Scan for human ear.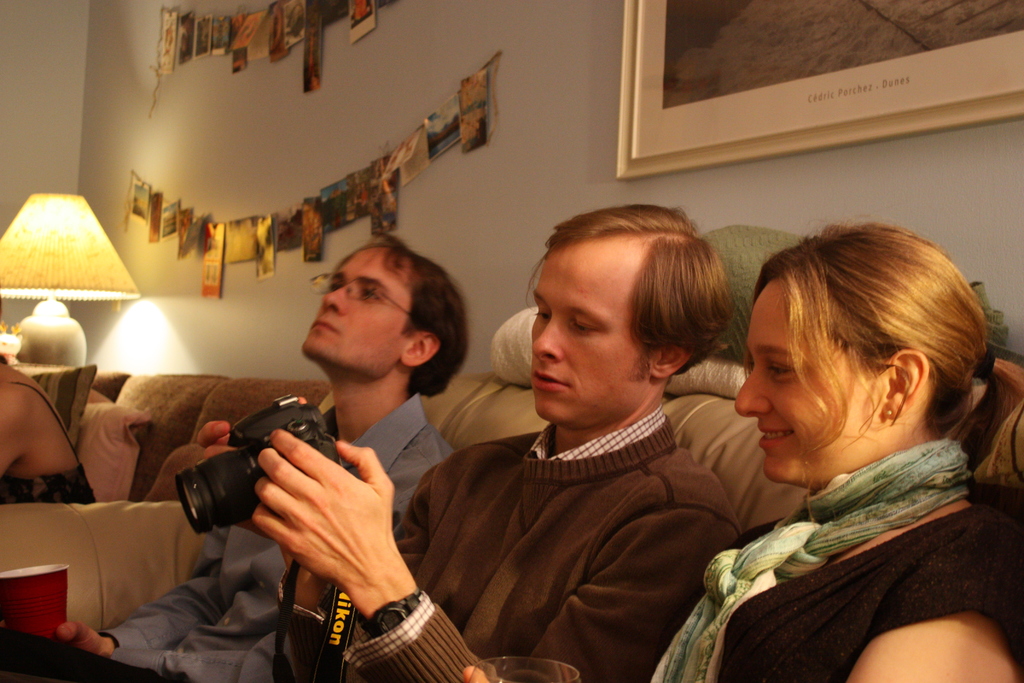
Scan result: [x1=401, y1=333, x2=440, y2=368].
